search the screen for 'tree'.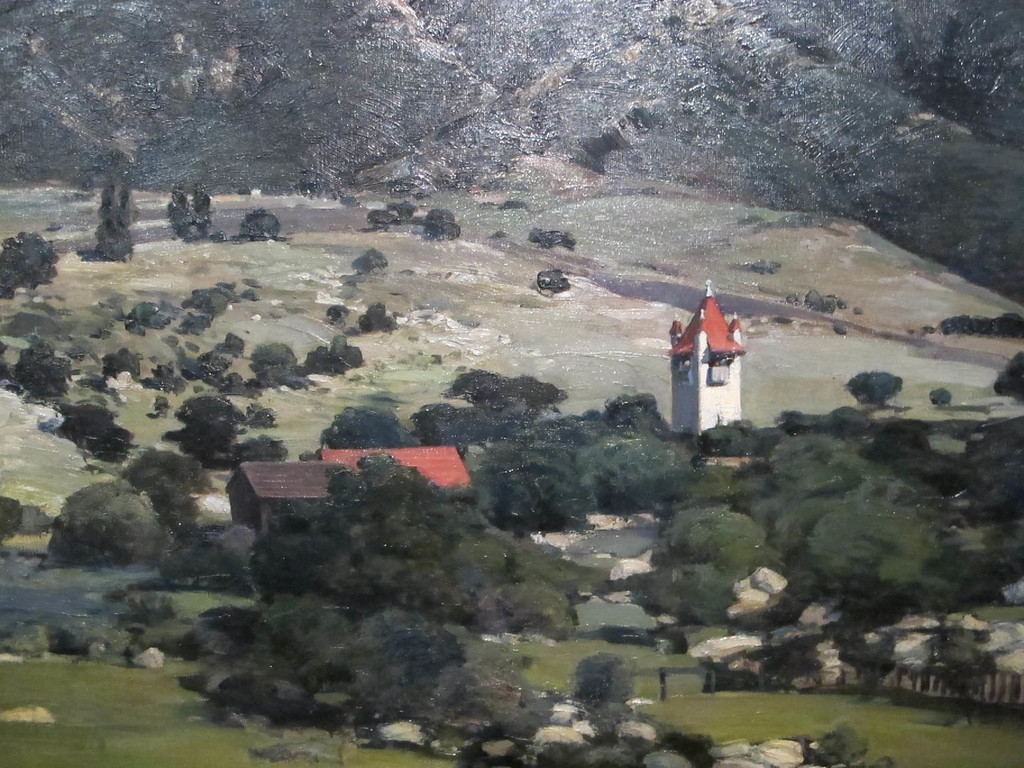
Found at 53, 394, 142, 469.
